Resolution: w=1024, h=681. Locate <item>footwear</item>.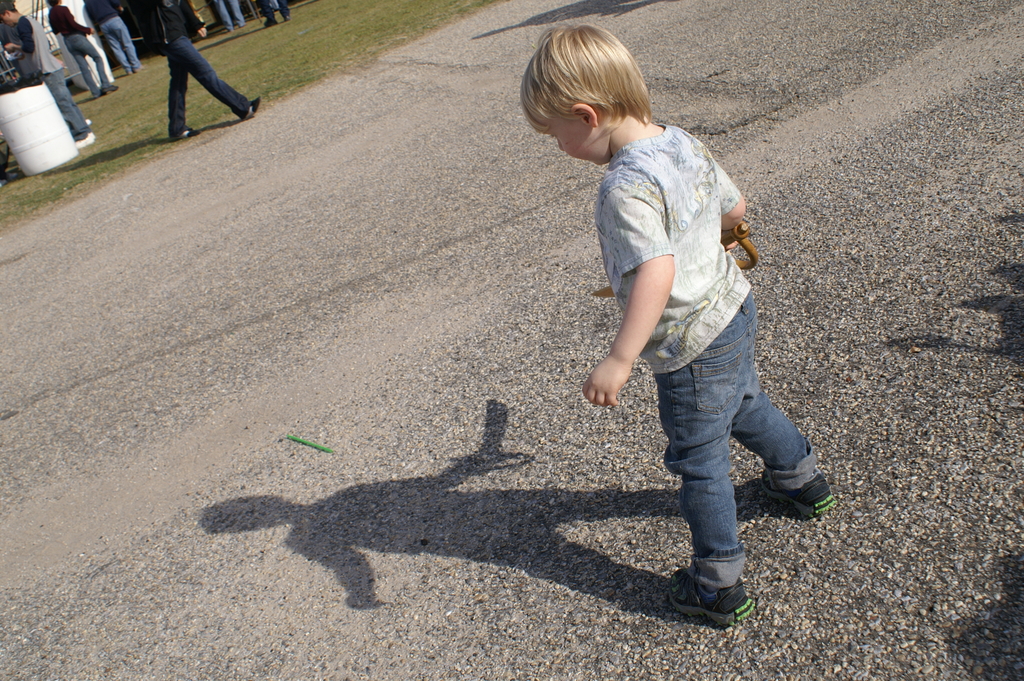
rect(260, 18, 277, 28).
